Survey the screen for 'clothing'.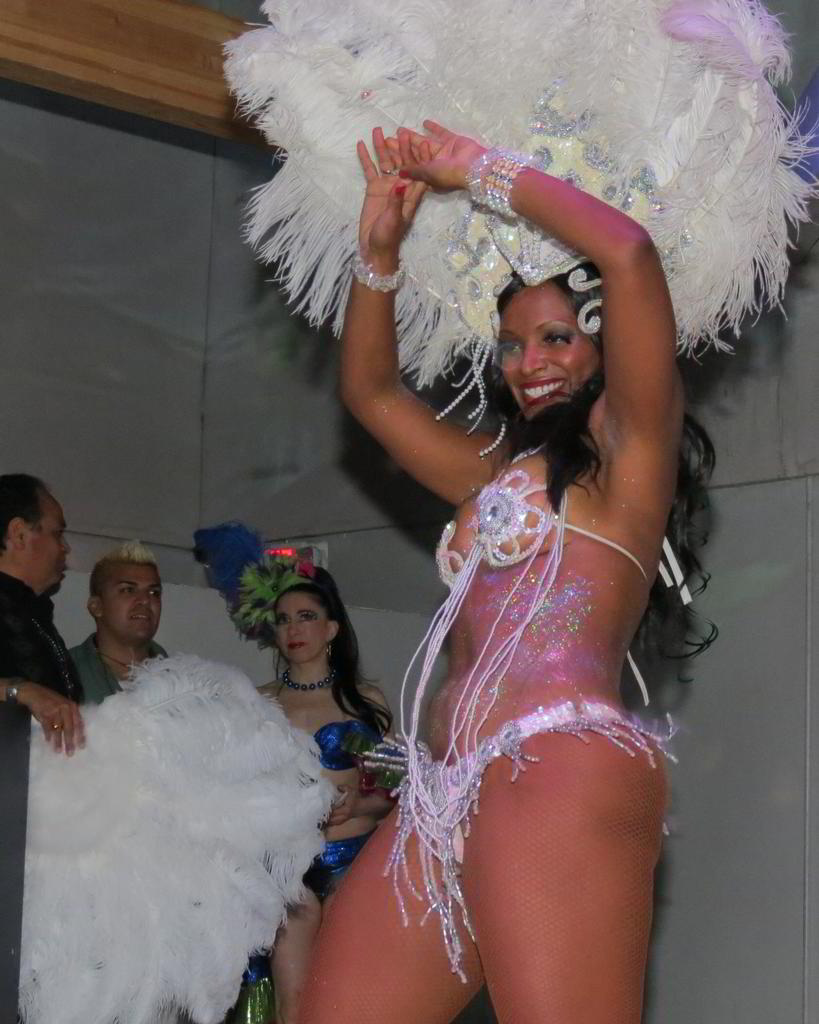
Survey found: (0, 579, 83, 699).
